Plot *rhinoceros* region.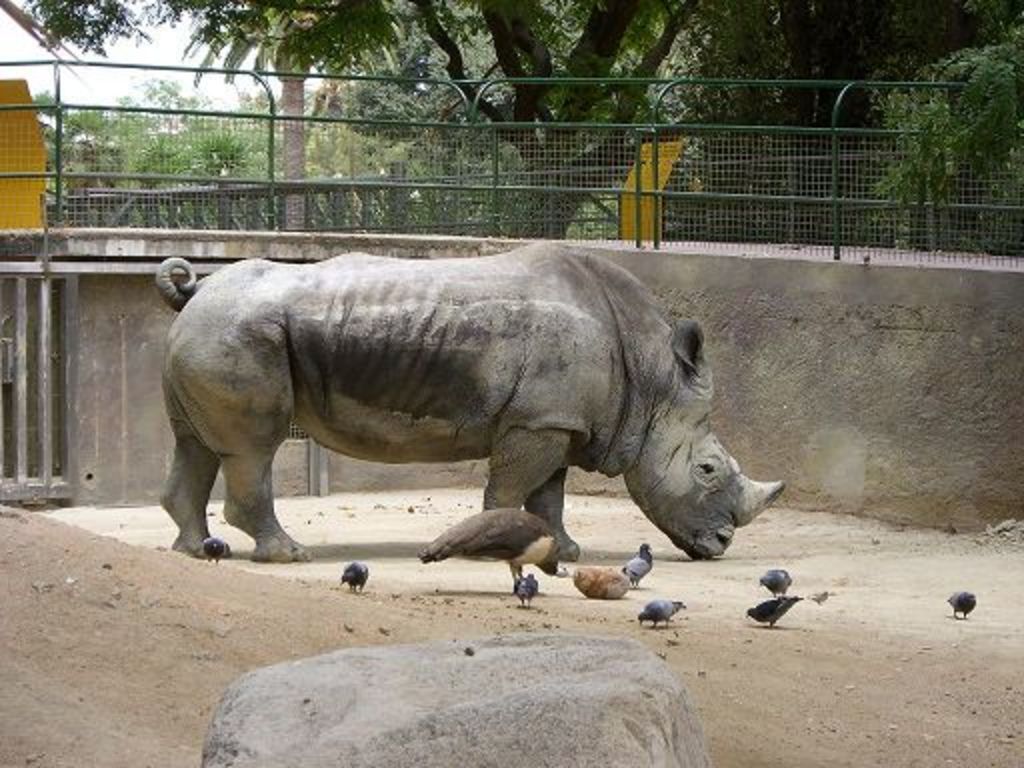
Plotted at bbox(152, 230, 800, 574).
